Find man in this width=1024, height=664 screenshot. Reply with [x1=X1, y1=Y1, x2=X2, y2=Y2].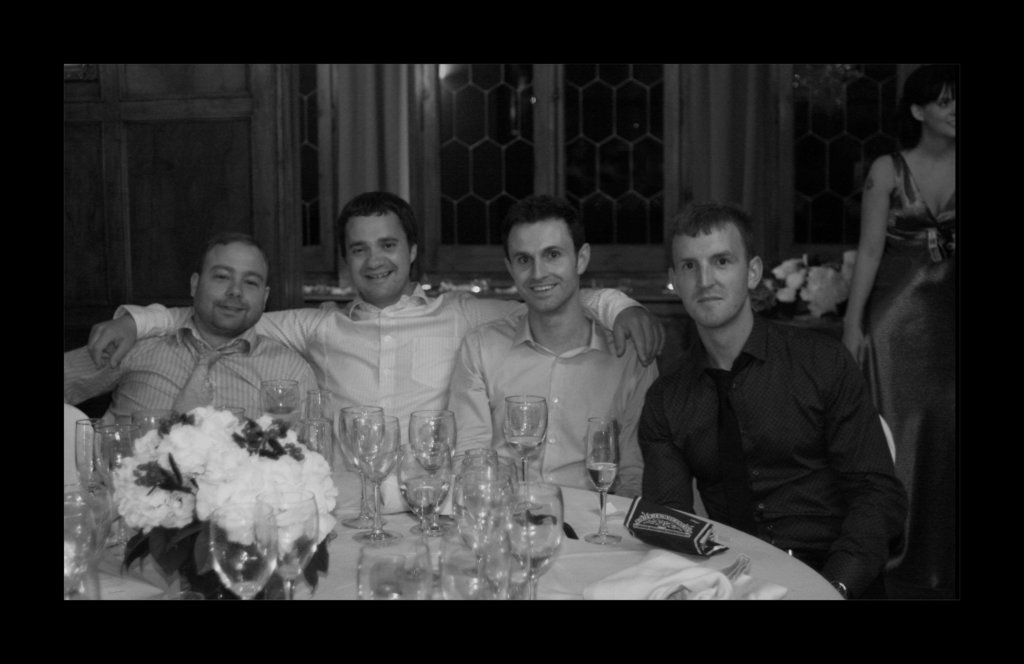
[x1=51, y1=232, x2=323, y2=457].
